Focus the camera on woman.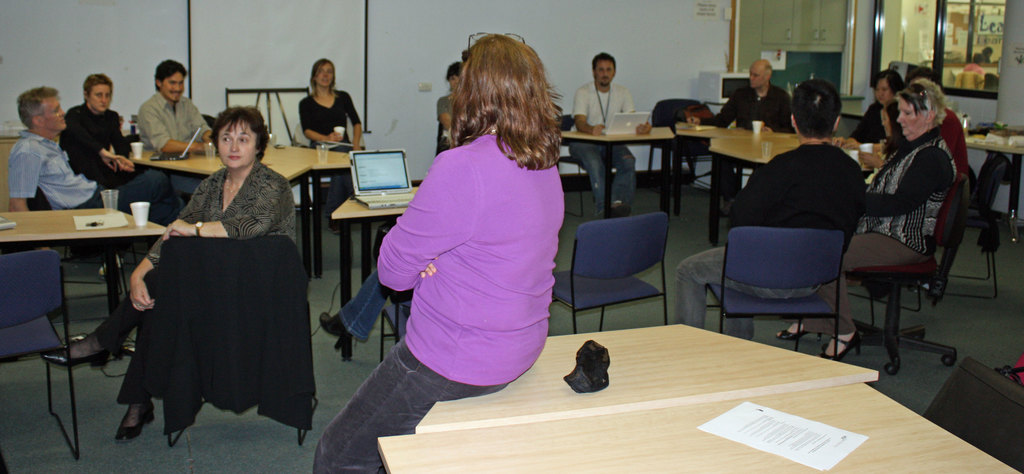
Focus region: [58, 74, 150, 187].
